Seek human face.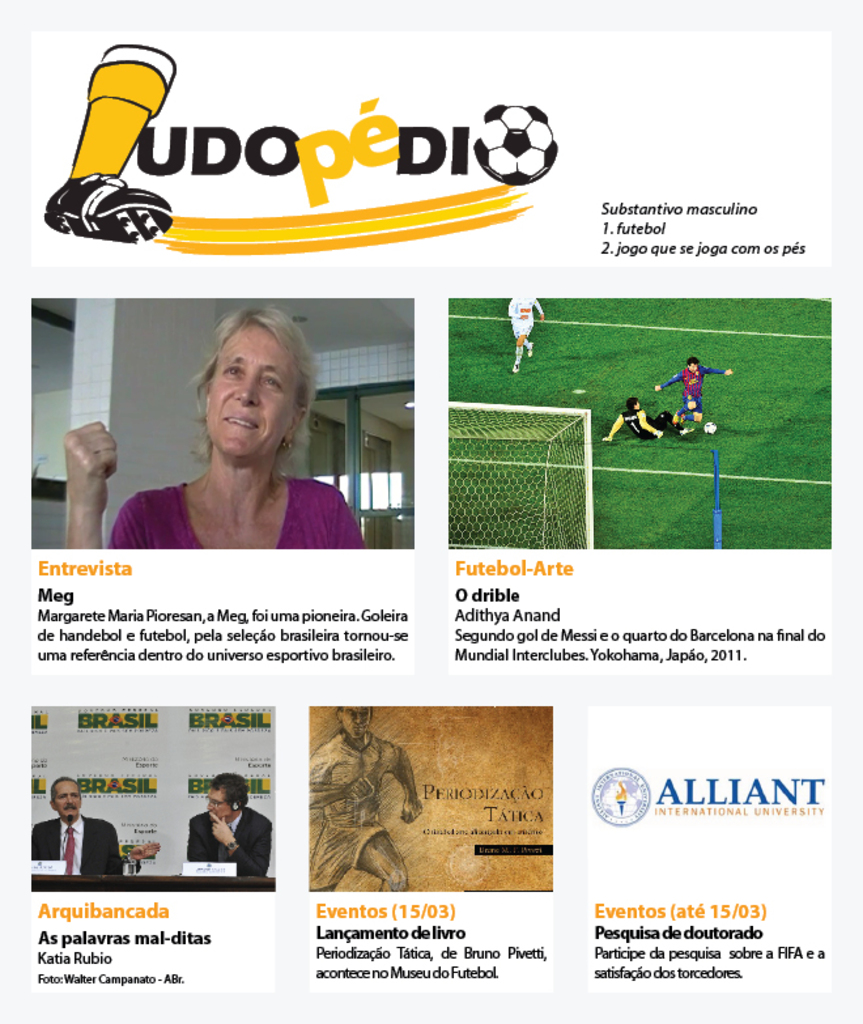
locate(333, 708, 373, 736).
